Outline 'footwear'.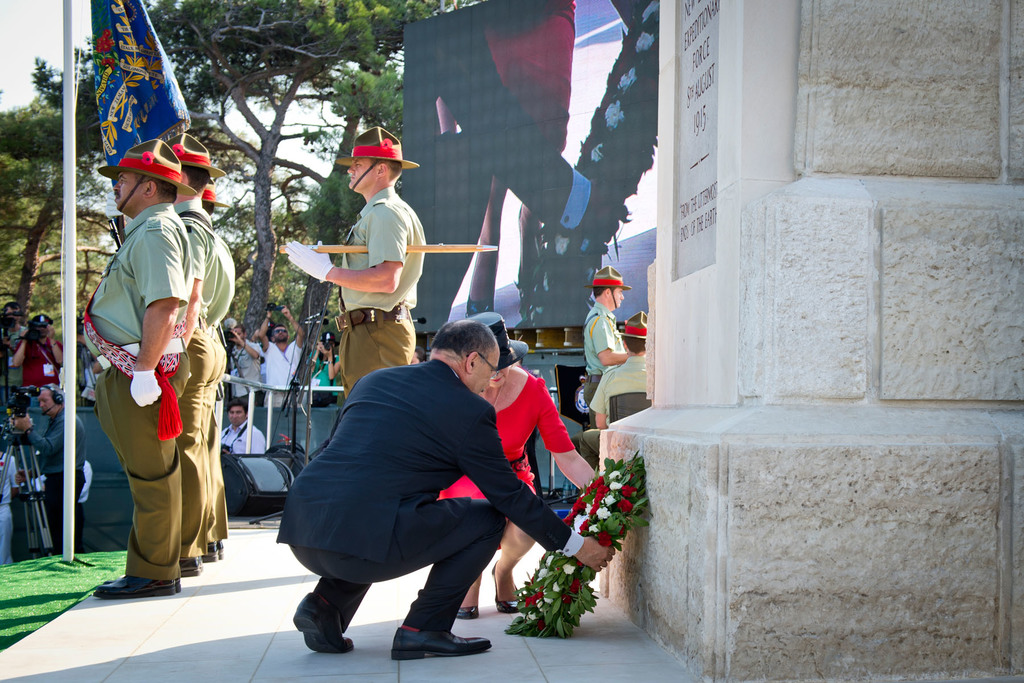
Outline: 97,569,182,594.
